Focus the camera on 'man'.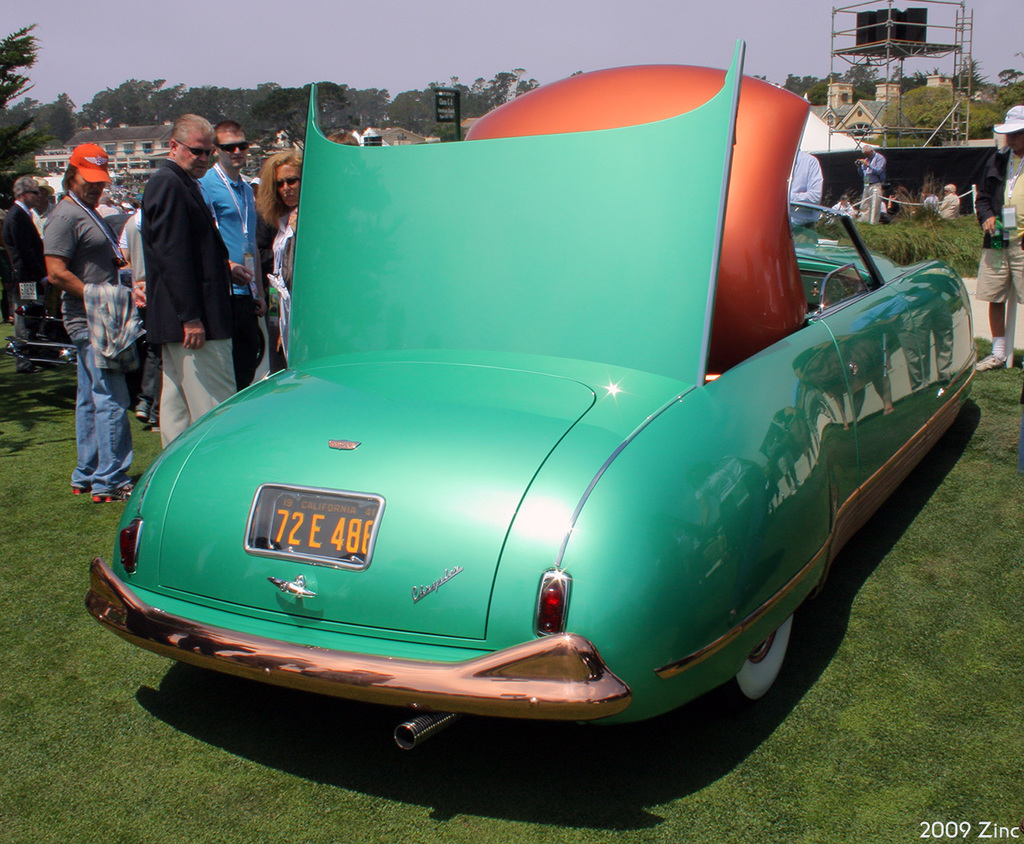
Focus region: bbox=[0, 174, 48, 375].
